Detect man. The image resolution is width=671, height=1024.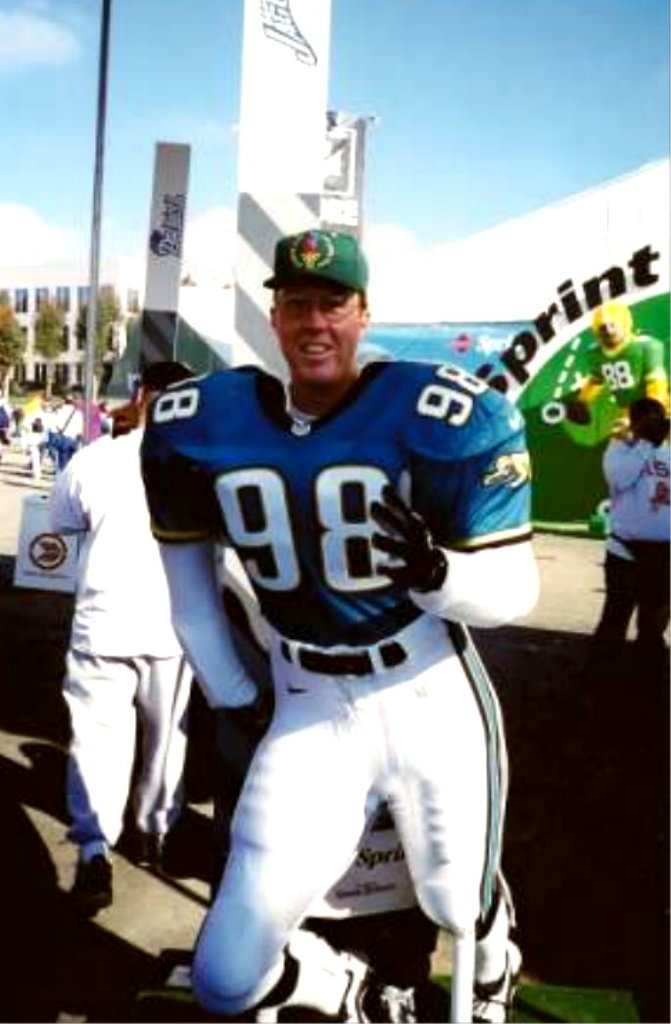
l=39, t=348, r=206, b=922.
